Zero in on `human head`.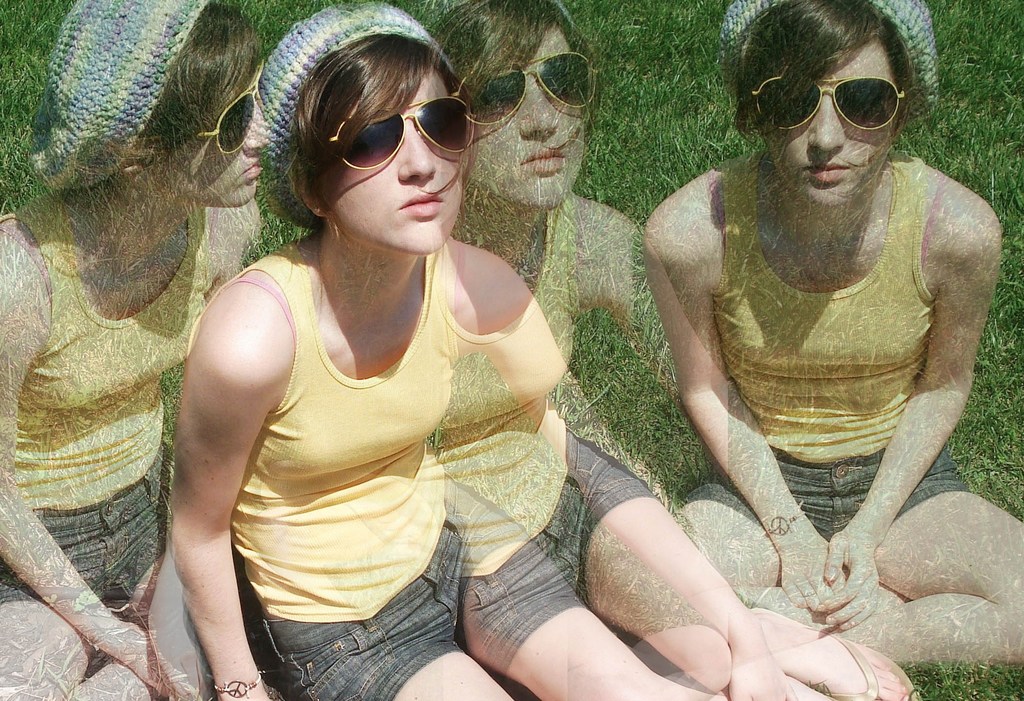
Zeroed in: bbox(437, 0, 592, 214).
